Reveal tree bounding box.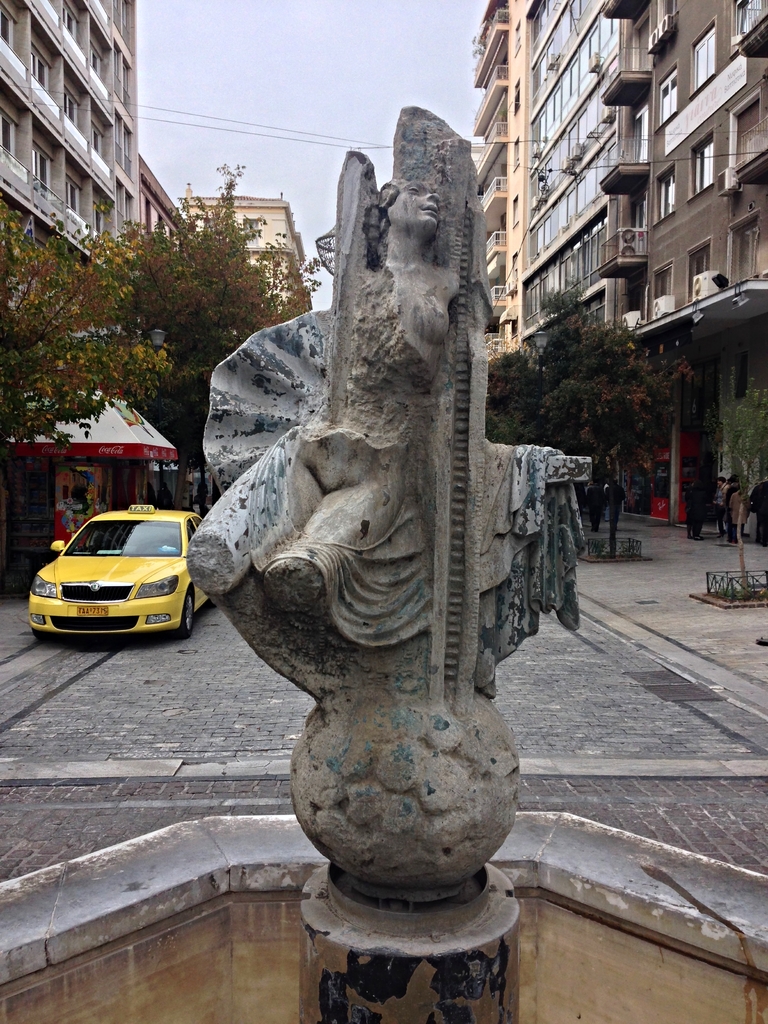
Revealed: {"x1": 98, "y1": 153, "x2": 322, "y2": 472}.
